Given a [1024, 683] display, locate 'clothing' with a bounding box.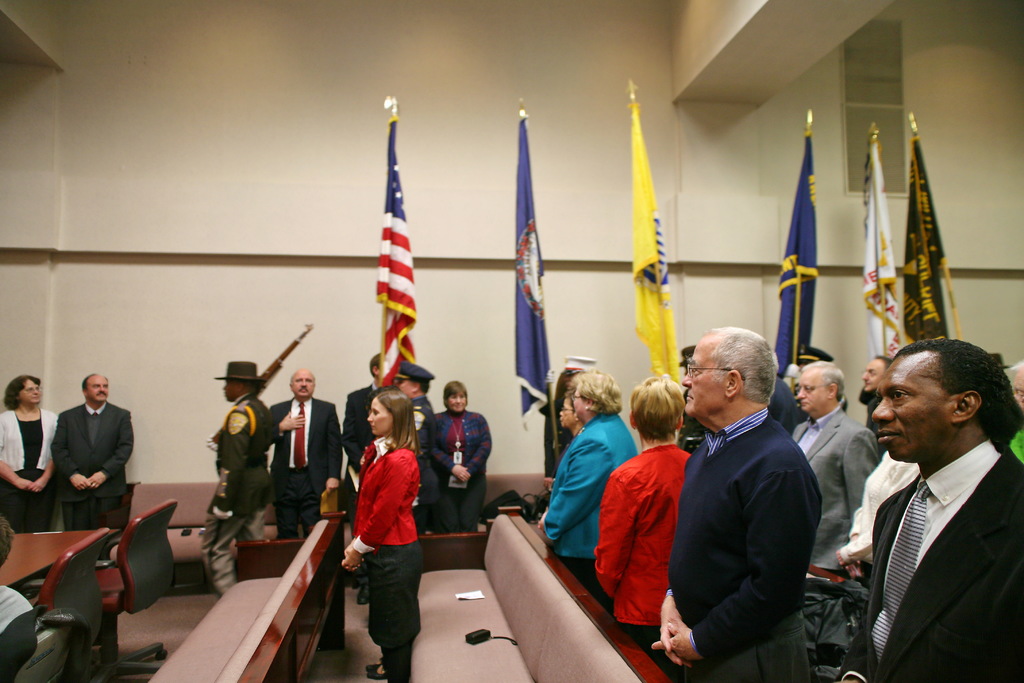
Located: box(767, 380, 801, 429).
